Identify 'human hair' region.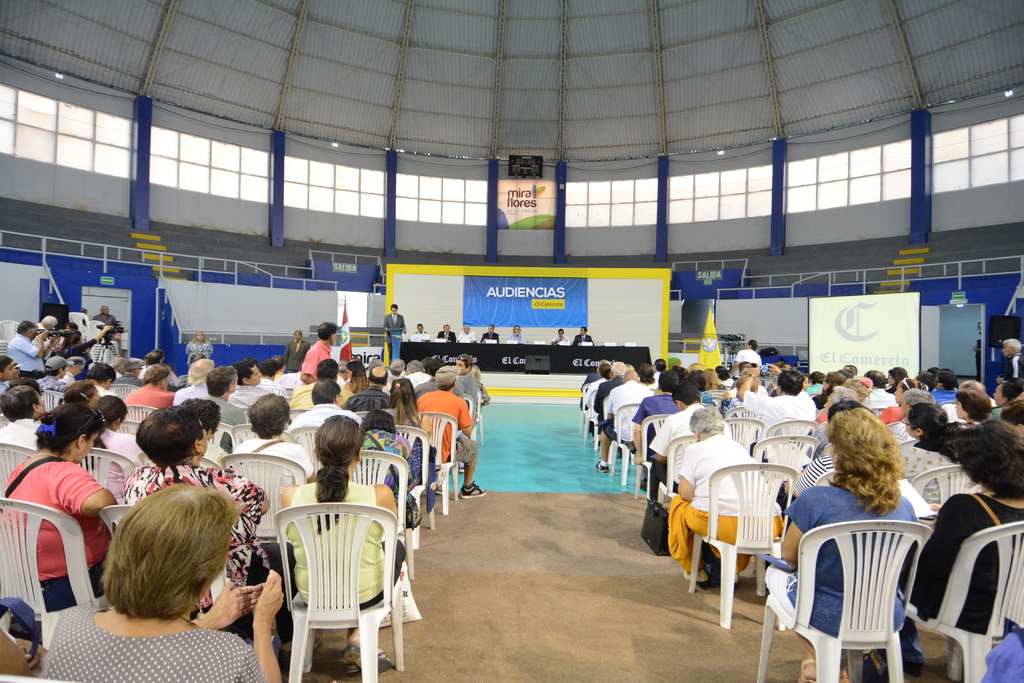
Region: <bbox>833, 384, 860, 406</bbox>.
